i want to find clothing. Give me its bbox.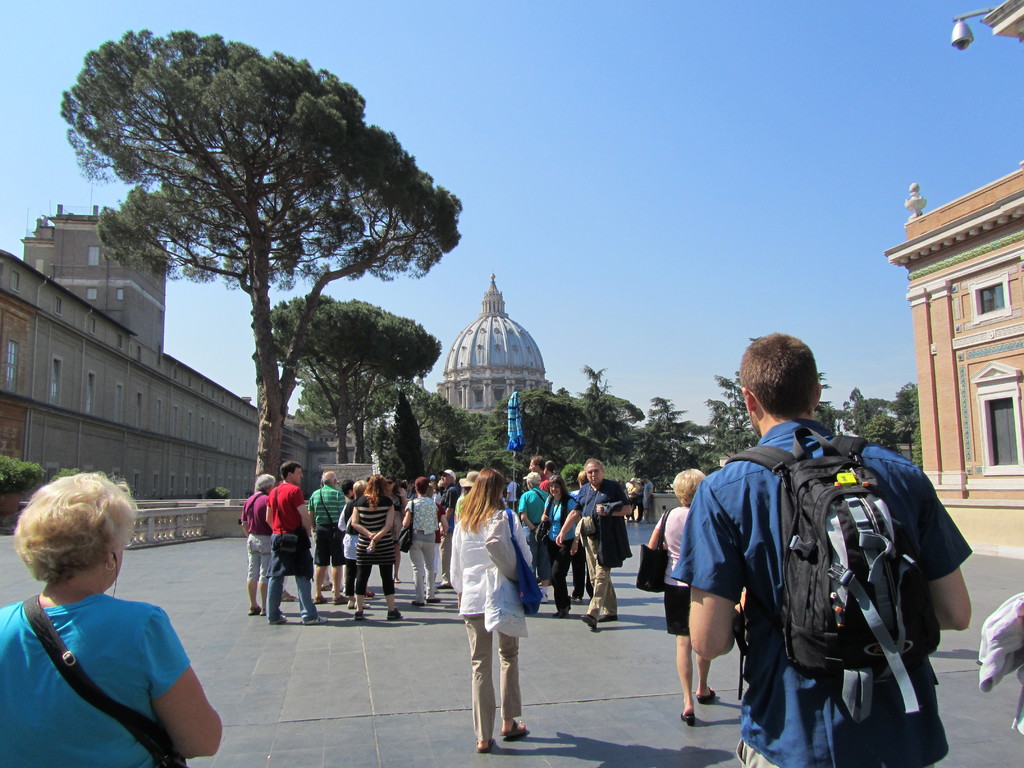
bbox=[444, 506, 540, 746].
